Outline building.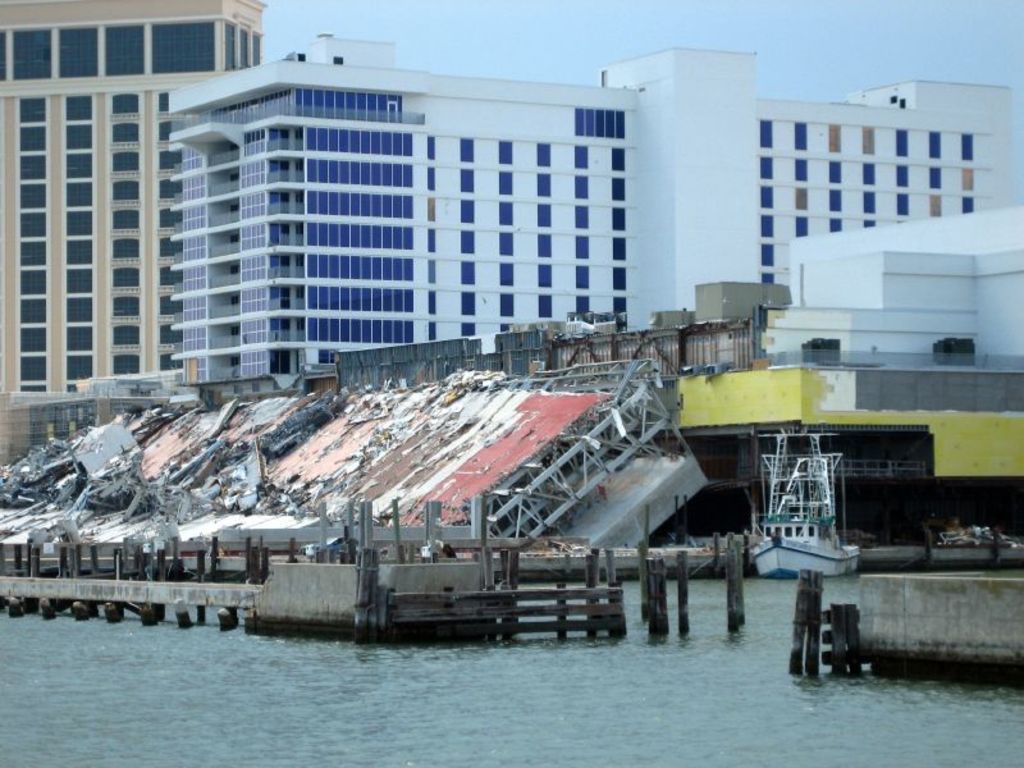
Outline: (x1=649, y1=280, x2=792, y2=329).
